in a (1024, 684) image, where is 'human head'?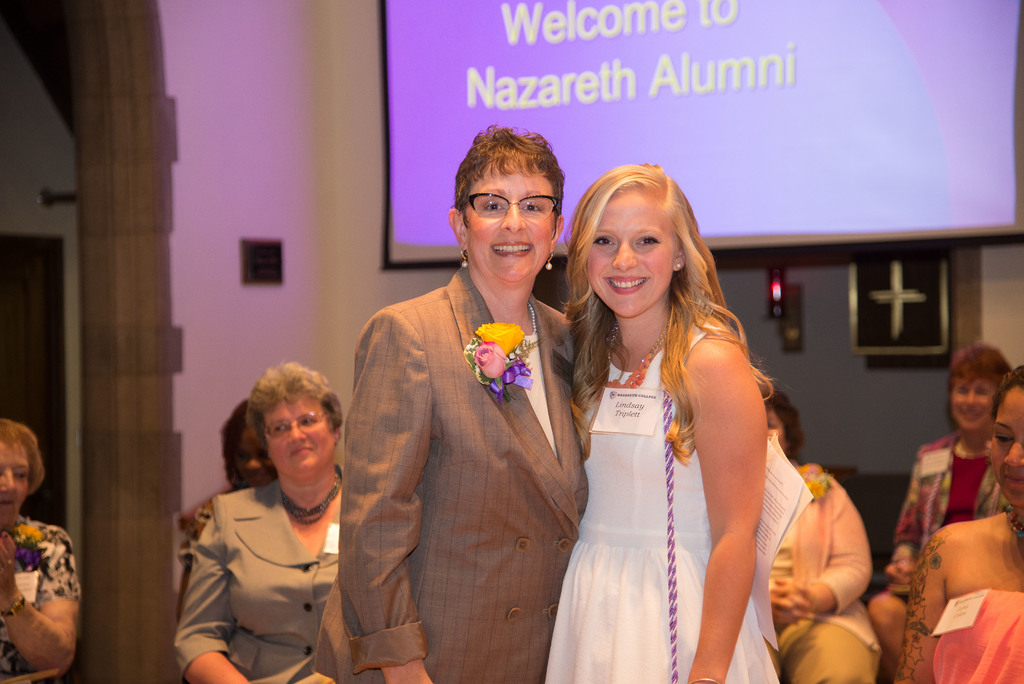
box=[220, 405, 278, 479].
